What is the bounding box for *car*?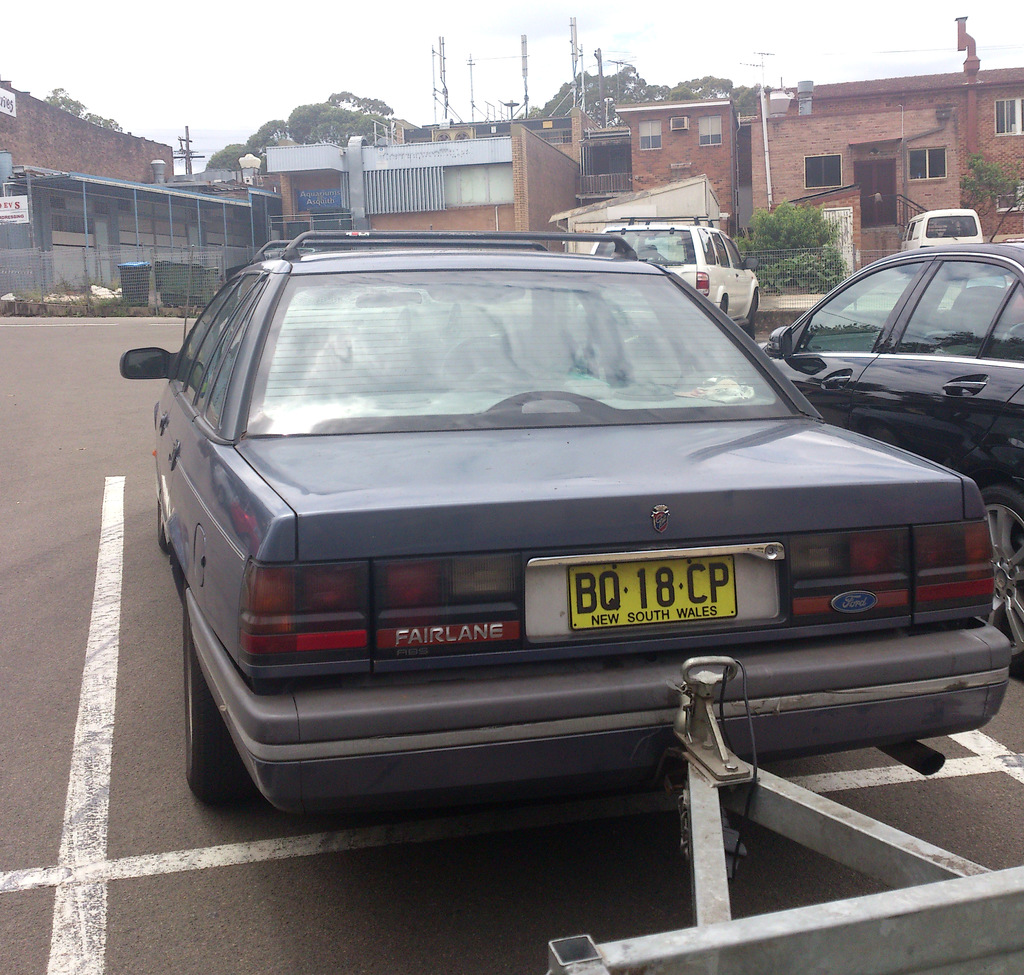
(x1=572, y1=221, x2=758, y2=329).
